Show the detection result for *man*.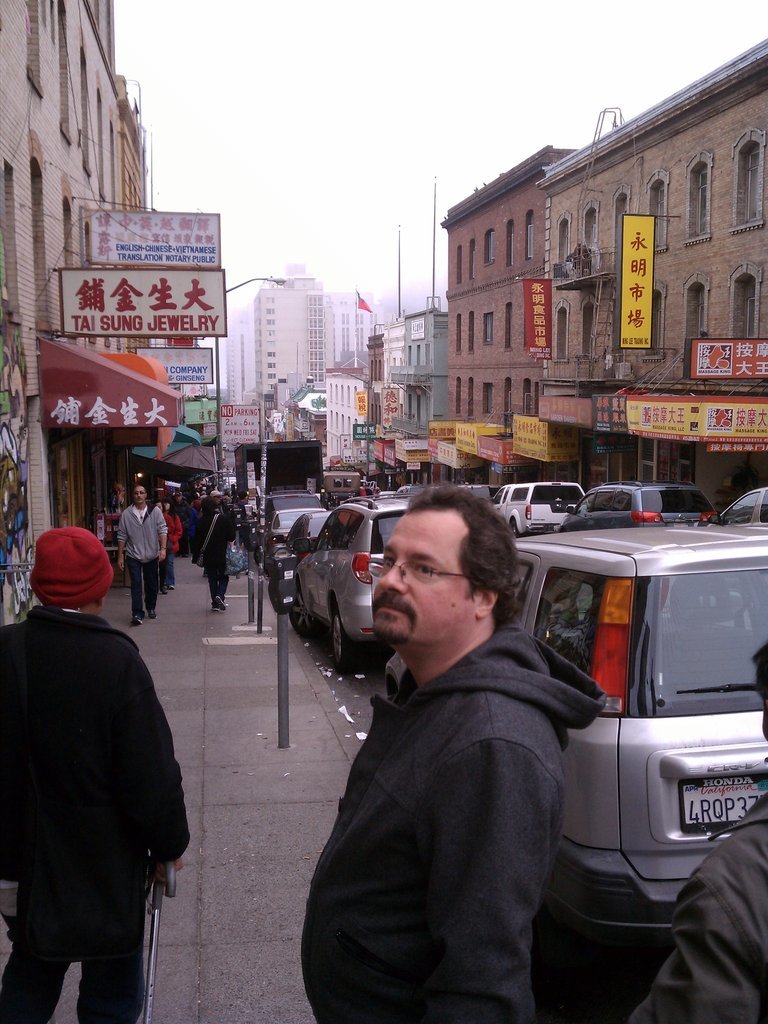
region(0, 520, 202, 1022).
